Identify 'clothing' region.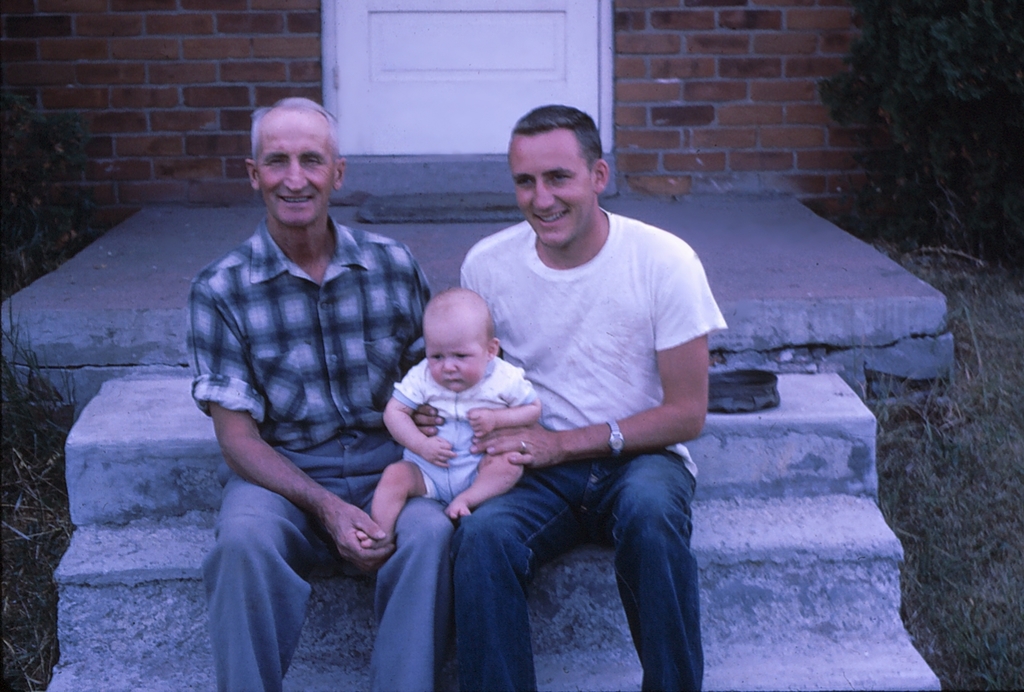
Region: rect(201, 436, 454, 691).
